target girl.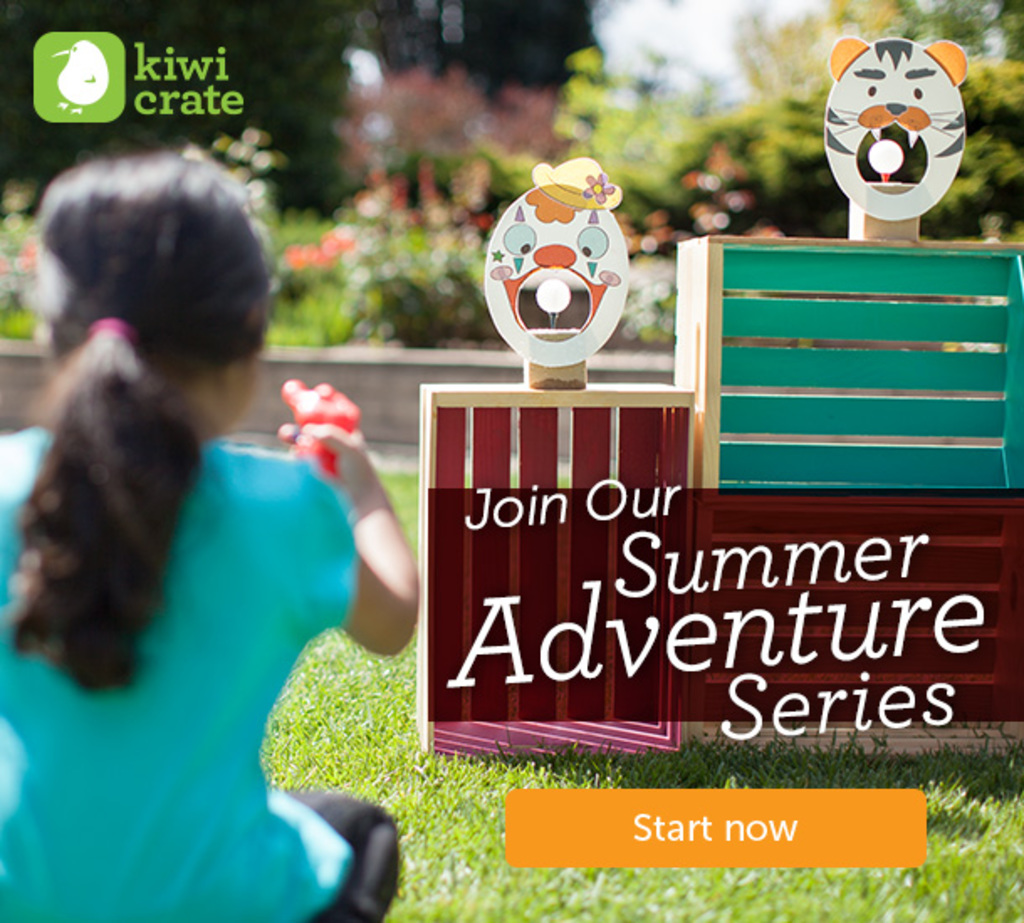
Target region: 0 133 428 921.
